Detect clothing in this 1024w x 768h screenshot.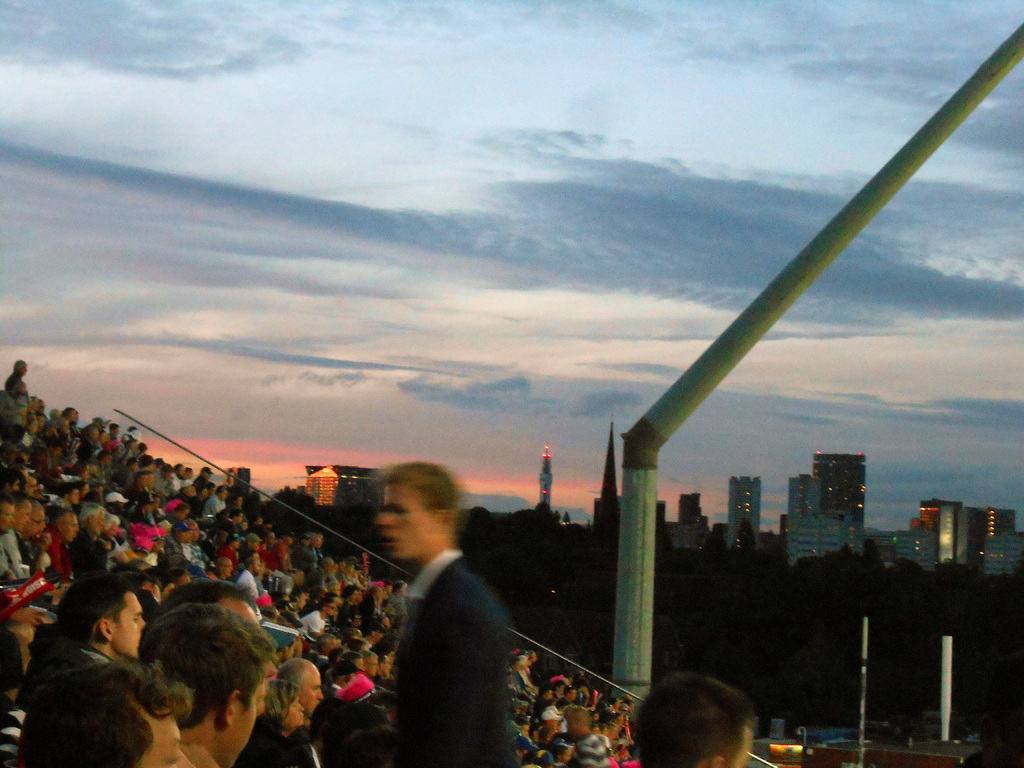
Detection: 334, 700, 395, 767.
